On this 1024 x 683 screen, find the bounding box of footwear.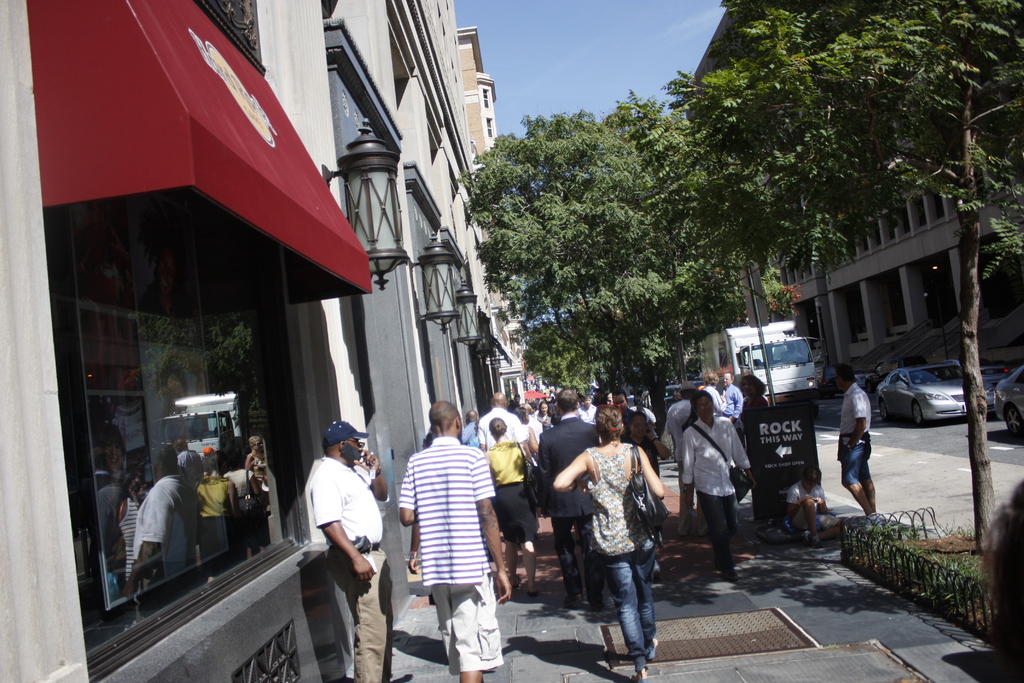
Bounding box: [x1=645, y1=634, x2=657, y2=664].
